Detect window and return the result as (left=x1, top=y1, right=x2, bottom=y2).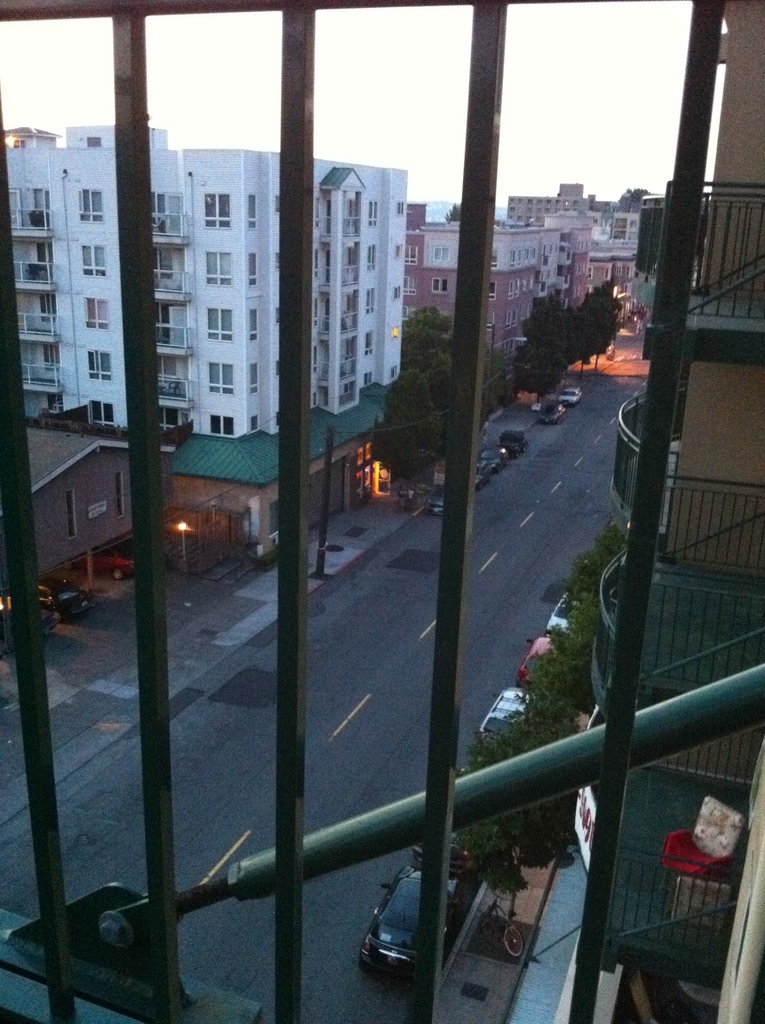
(left=252, top=416, right=258, bottom=435).
